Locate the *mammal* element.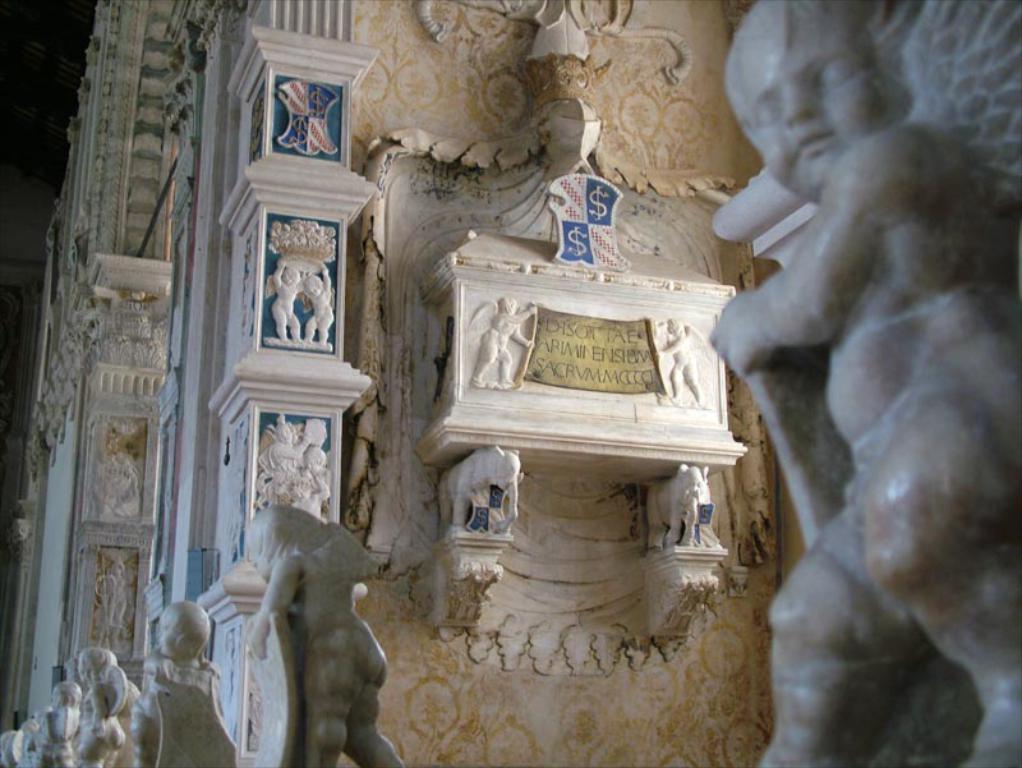
Element bbox: region(464, 291, 538, 385).
